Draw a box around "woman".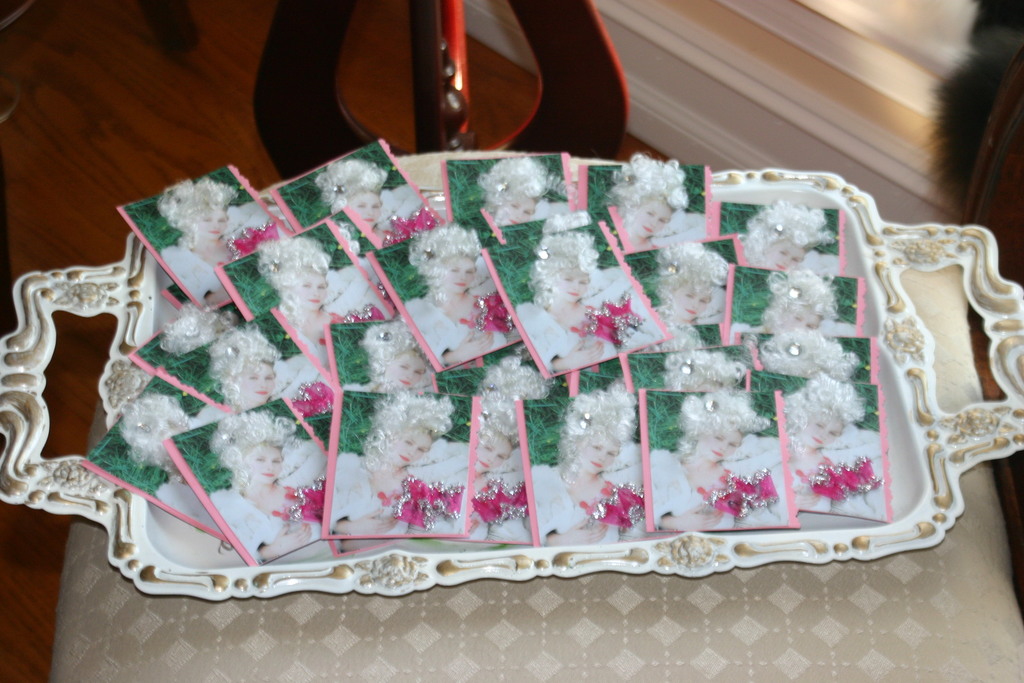
crop(159, 179, 229, 303).
